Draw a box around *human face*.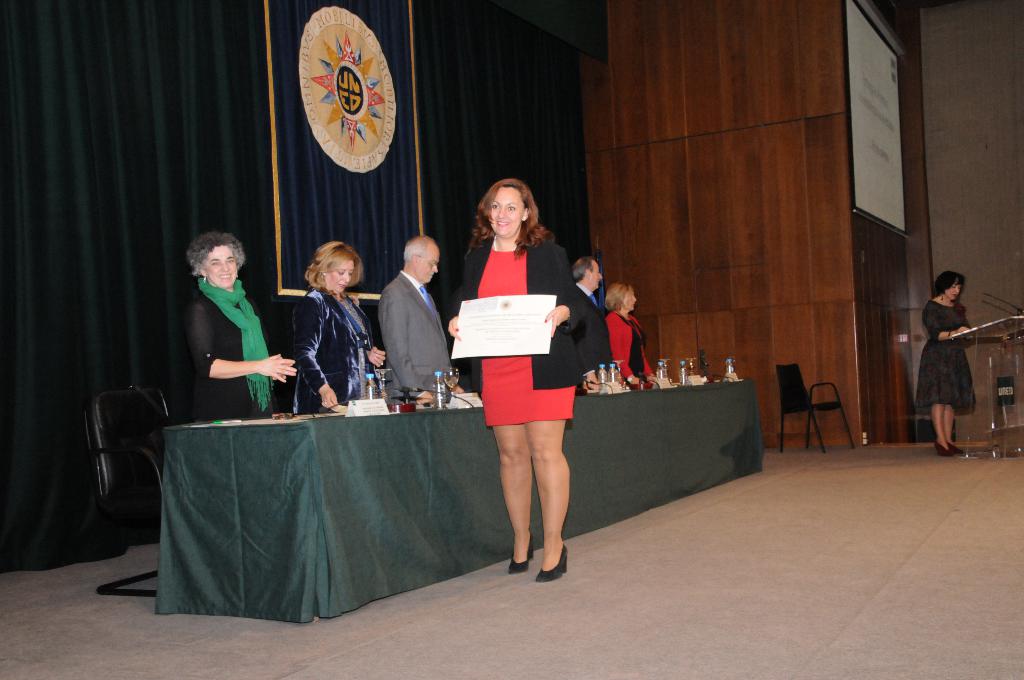
[420, 244, 440, 287].
